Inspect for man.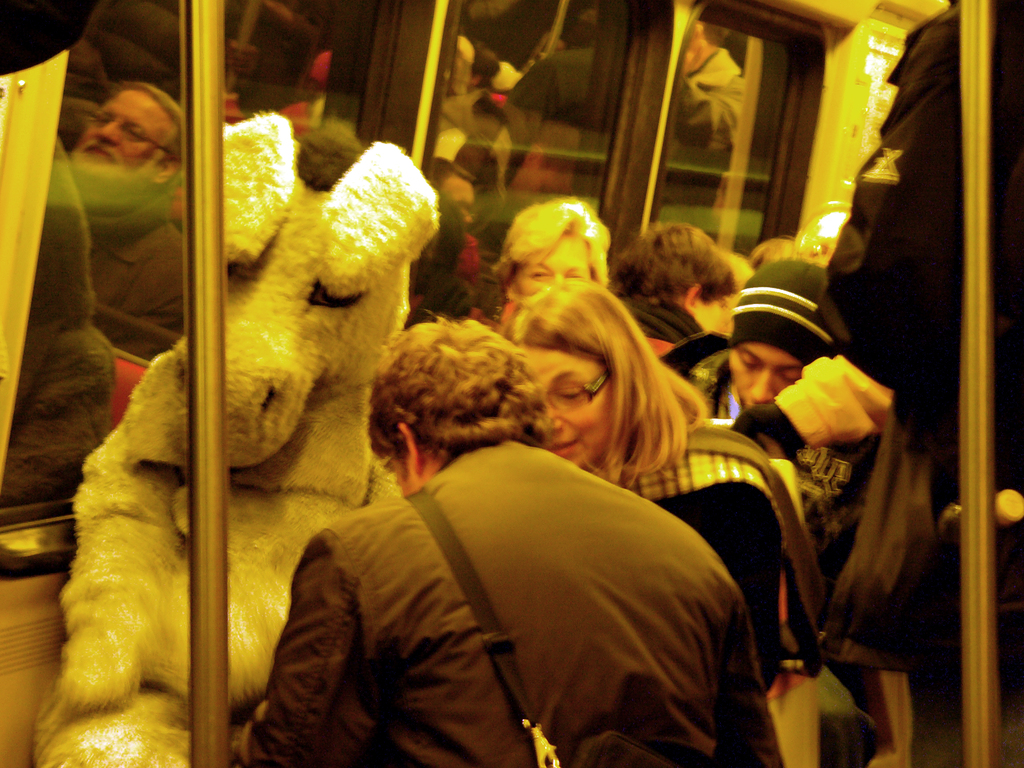
Inspection: (62,79,186,362).
